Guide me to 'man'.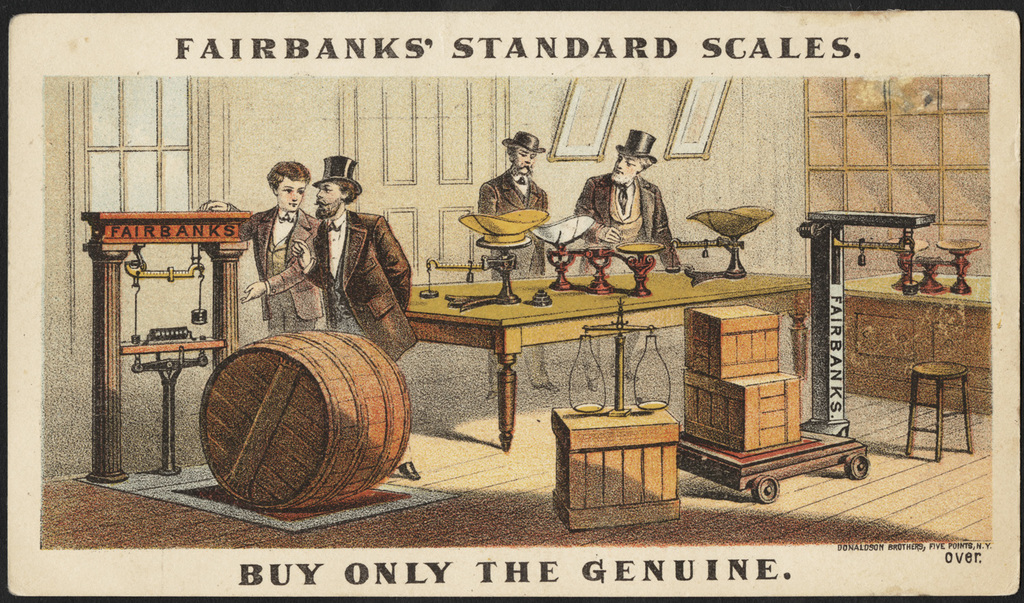
Guidance: x1=575 y1=126 x2=696 y2=400.
